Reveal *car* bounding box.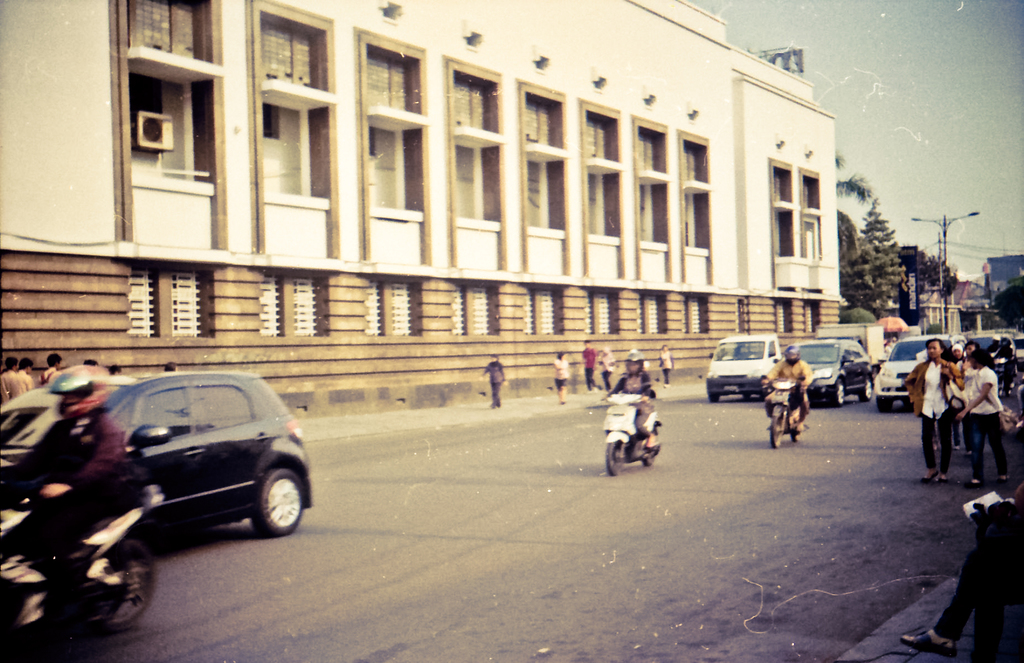
Revealed: l=0, t=374, r=314, b=539.
